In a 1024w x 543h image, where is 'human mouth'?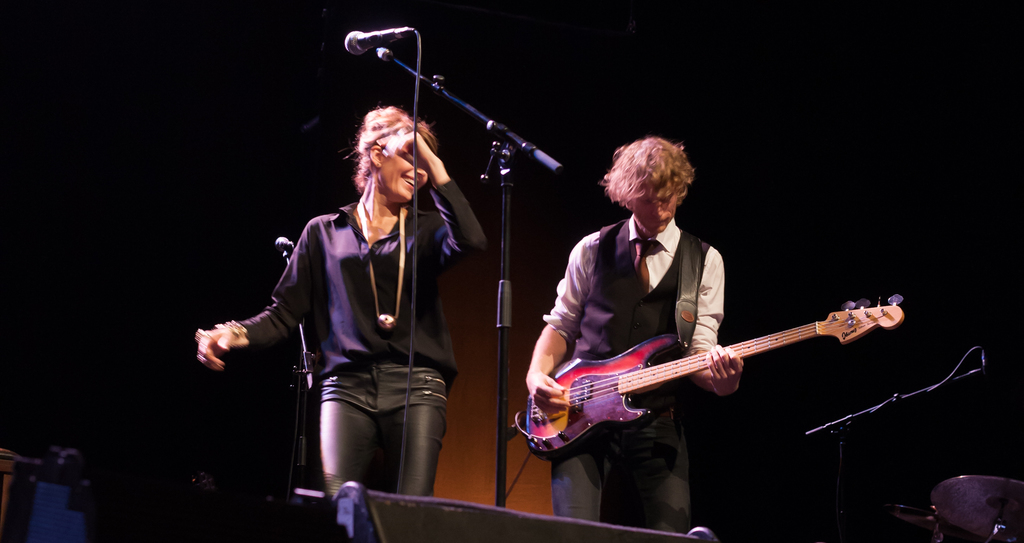
locate(650, 213, 668, 228).
